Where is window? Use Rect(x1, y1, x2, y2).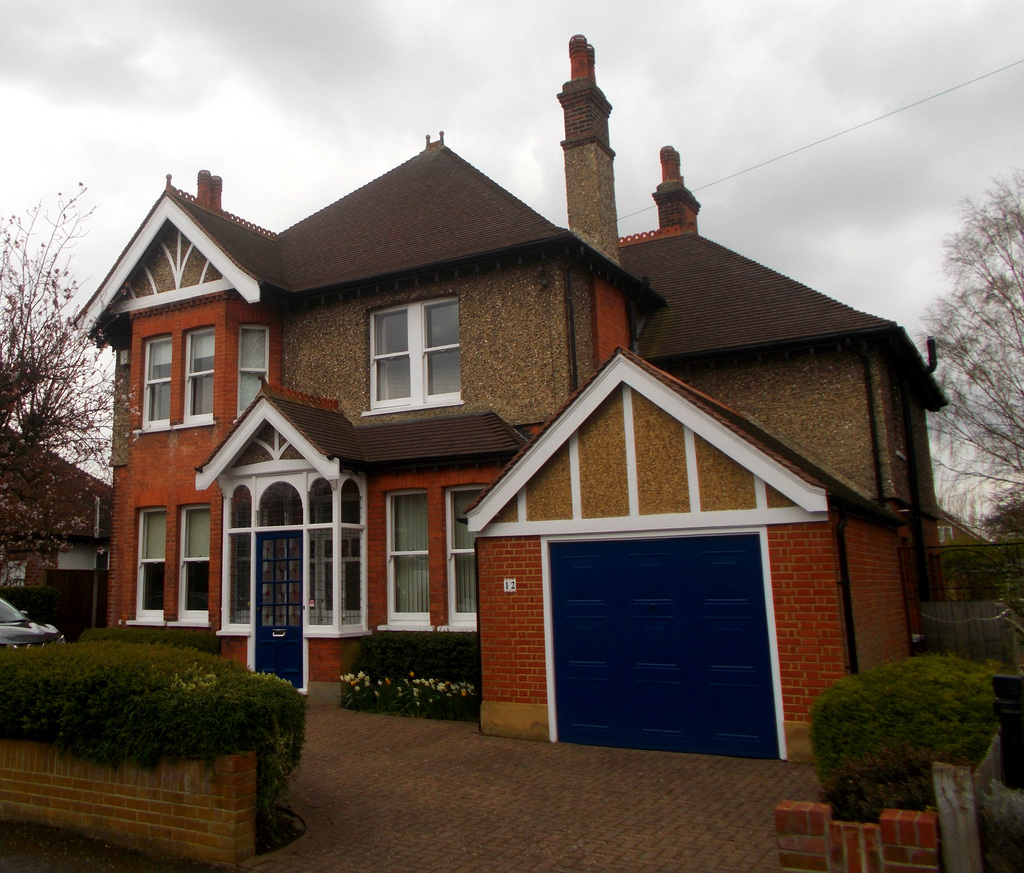
Rect(129, 336, 177, 436).
